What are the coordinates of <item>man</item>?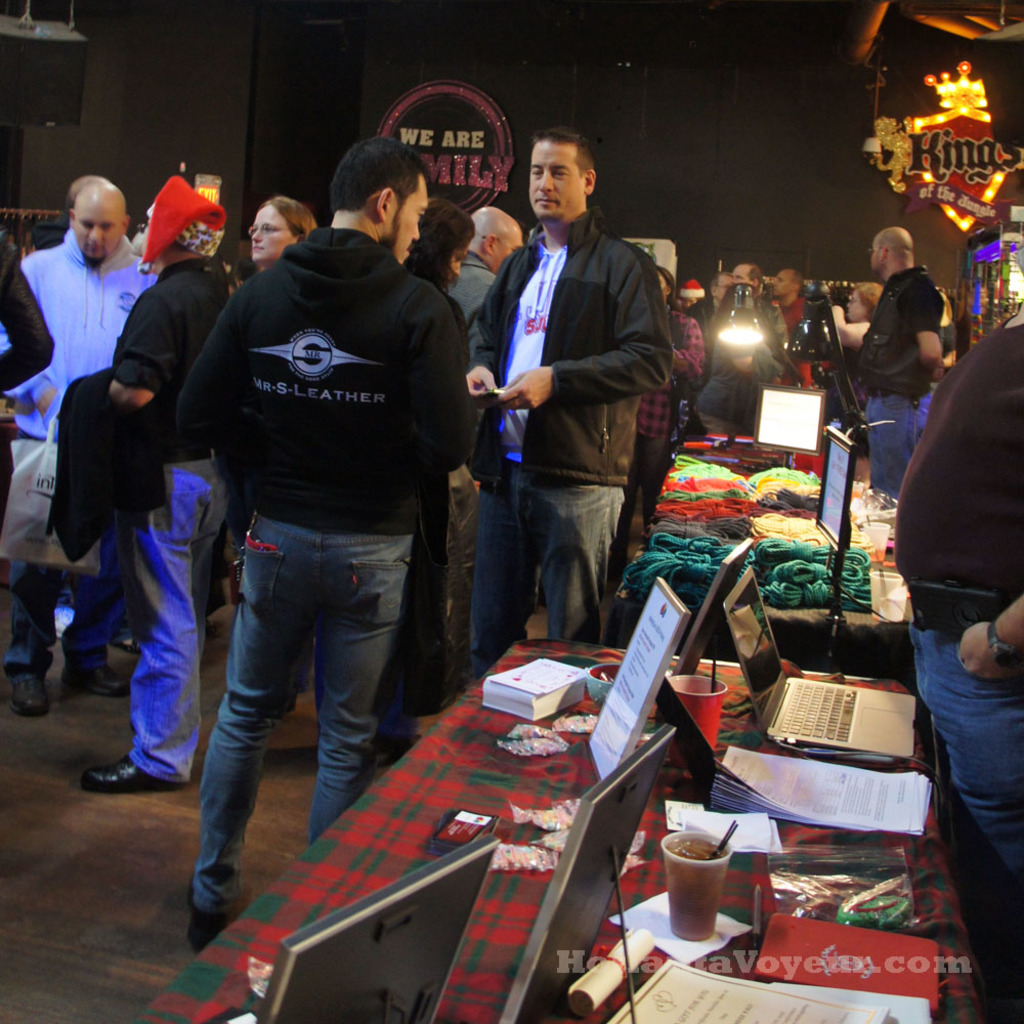
[778, 271, 827, 389].
